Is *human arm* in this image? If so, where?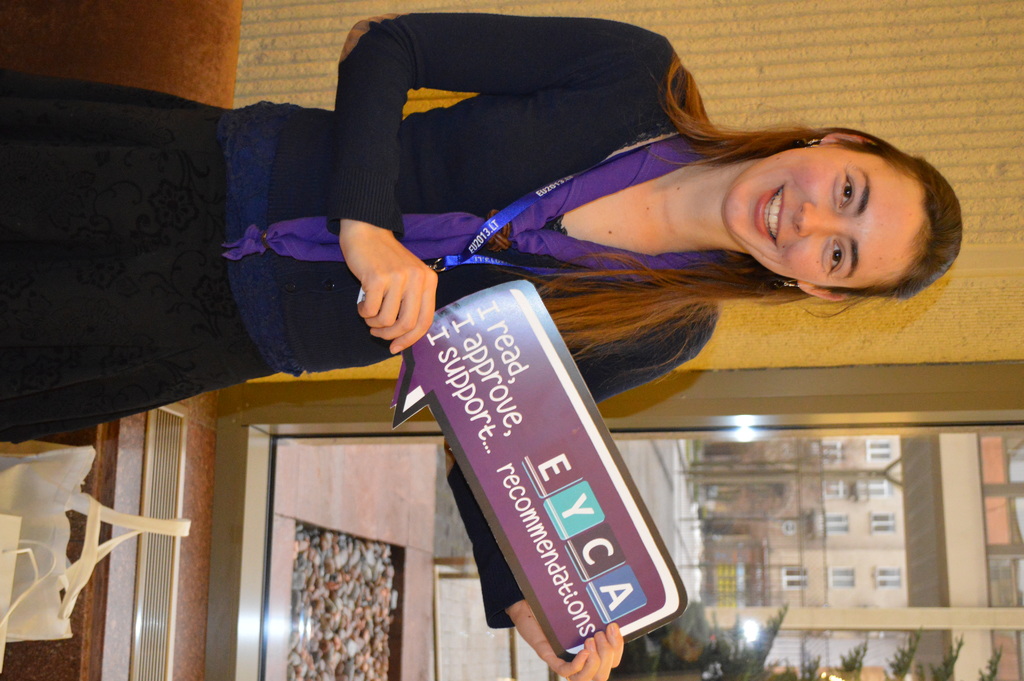
Yes, at detection(335, 8, 683, 353).
